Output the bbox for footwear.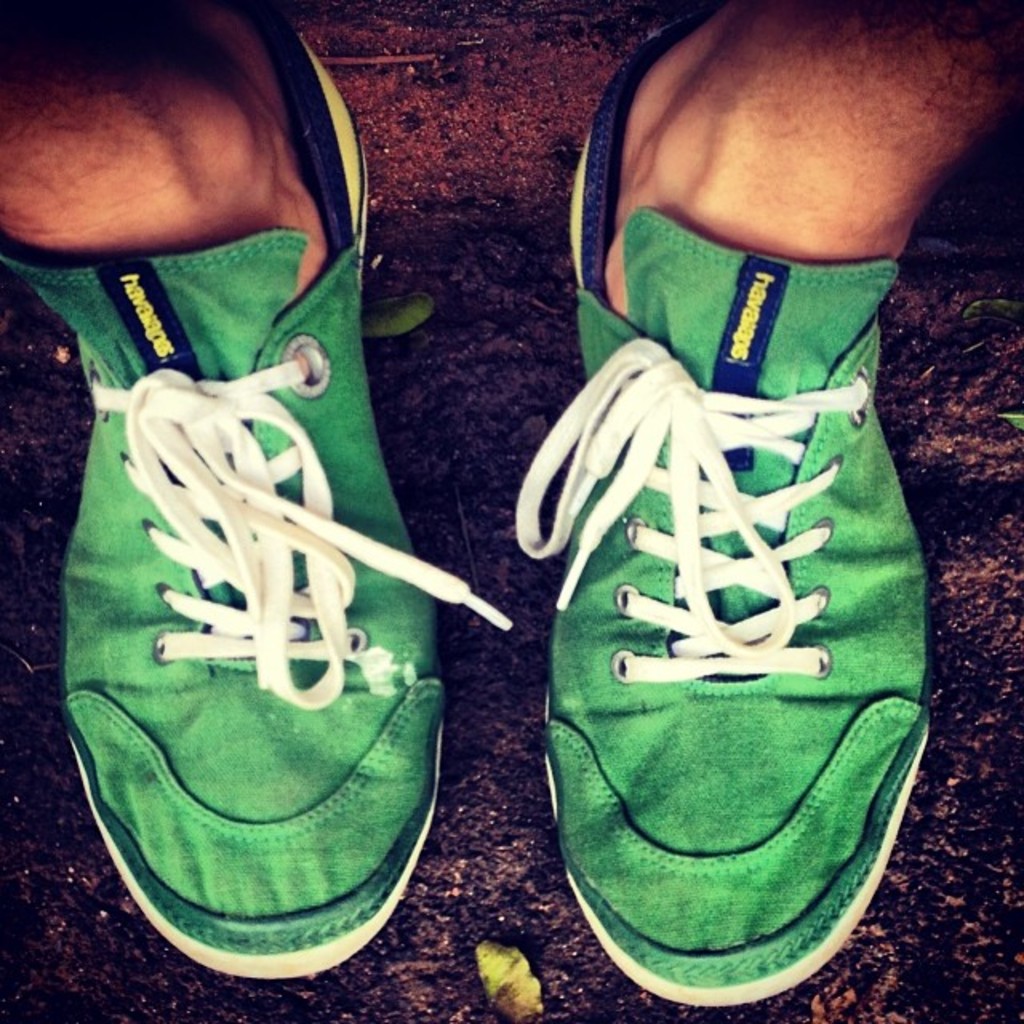
bbox(514, 0, 933, 1008).
